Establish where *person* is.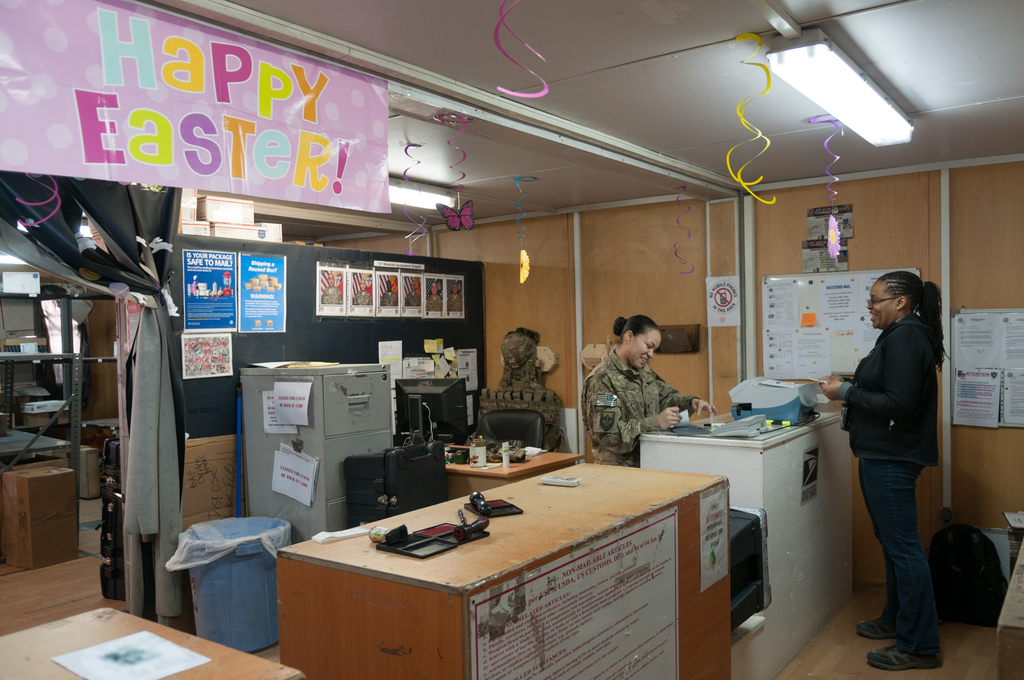
Established at {"x1": 835, "y1": 248, "x2": 965, "y2": 656}.
